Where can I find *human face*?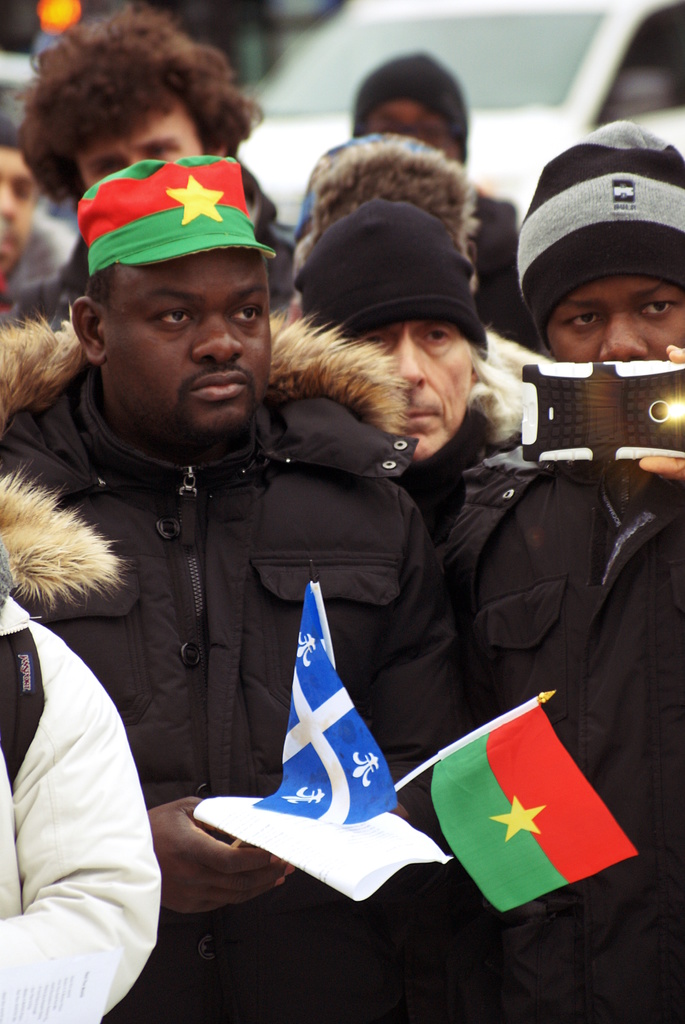
You can find it at bbox=[548, 271, 684, 357].
